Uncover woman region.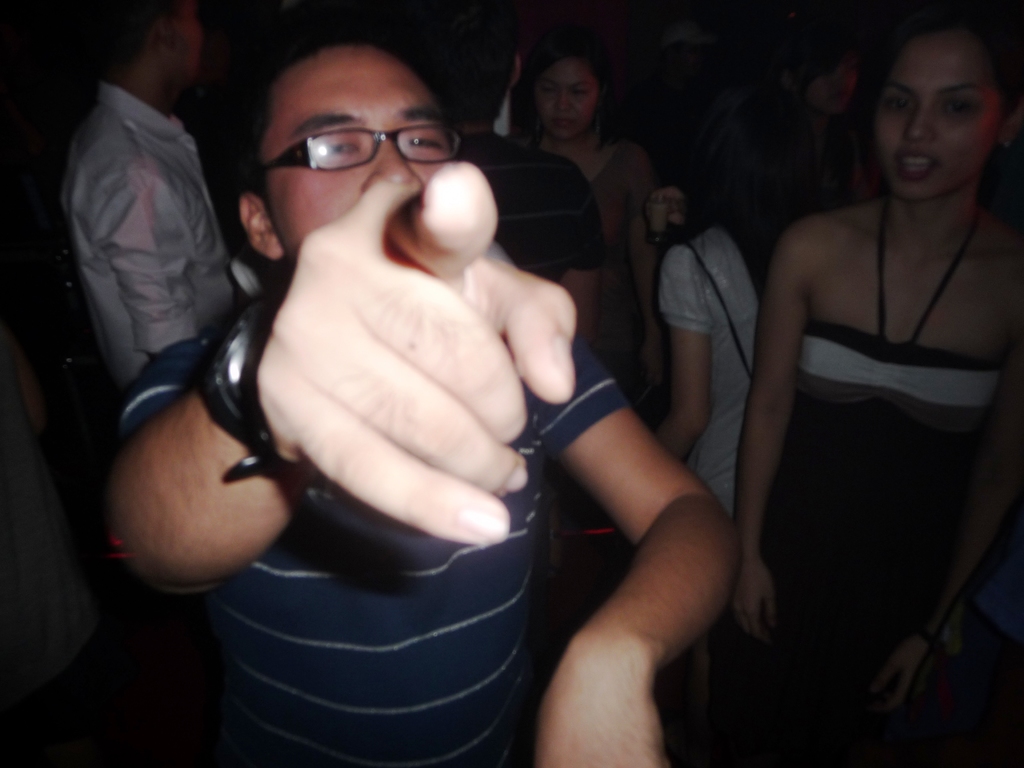
Uncovered: l=516, t=34, r=697, b=442.
